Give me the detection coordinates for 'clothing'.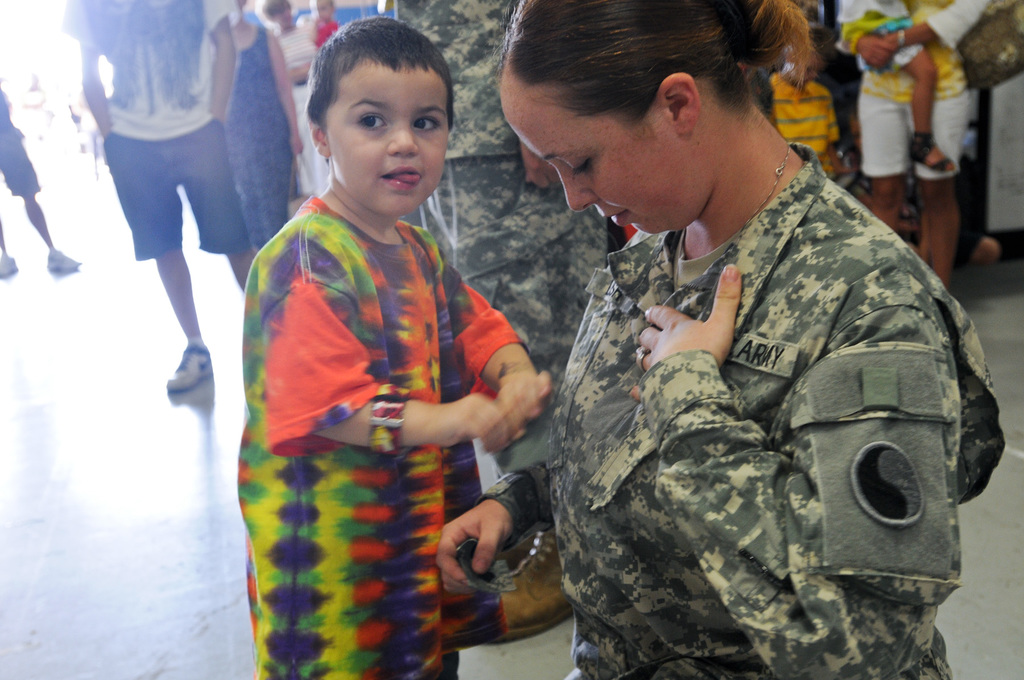
pyautogui.locateOnScreen(399, 0, 519, 162).
